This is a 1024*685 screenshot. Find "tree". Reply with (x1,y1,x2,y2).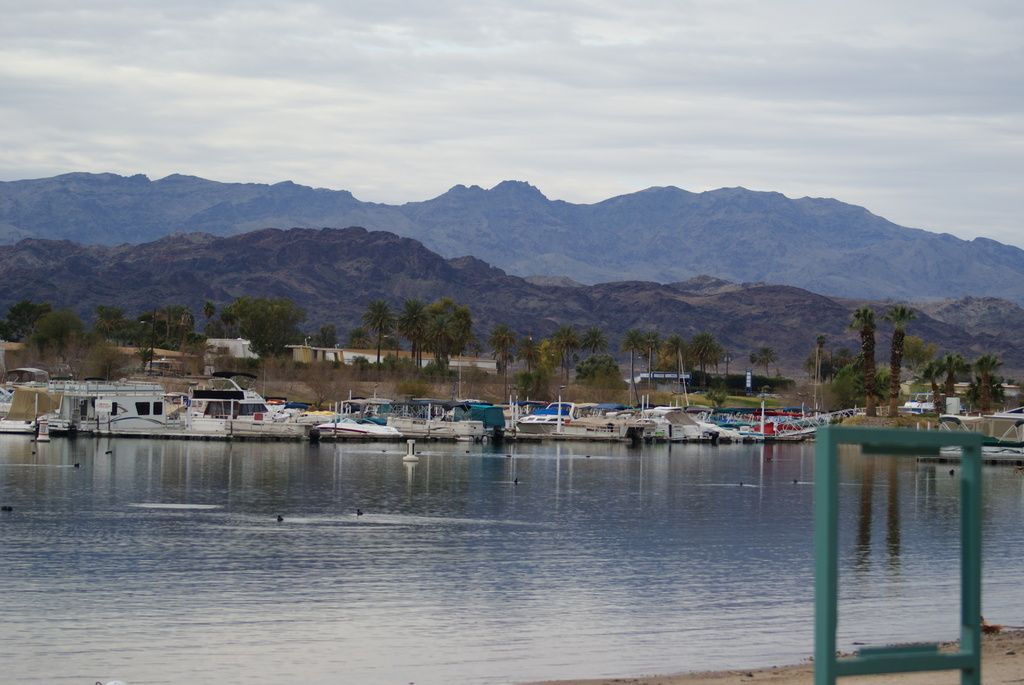
(575,319,607,362).
